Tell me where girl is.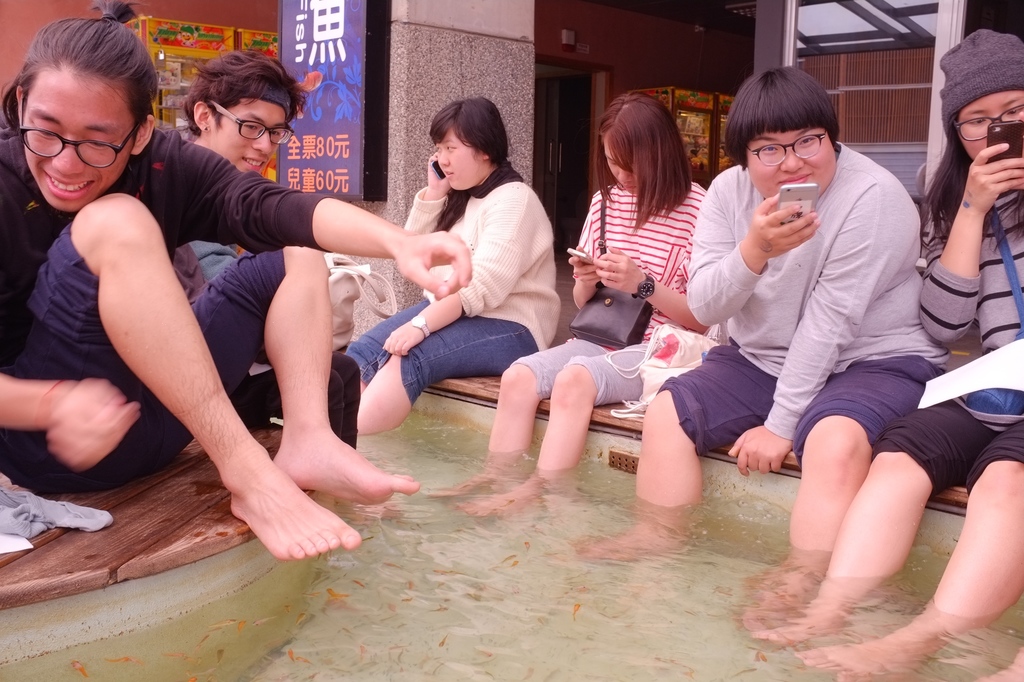
girl is at BBox(427, 85, 708, 528).
